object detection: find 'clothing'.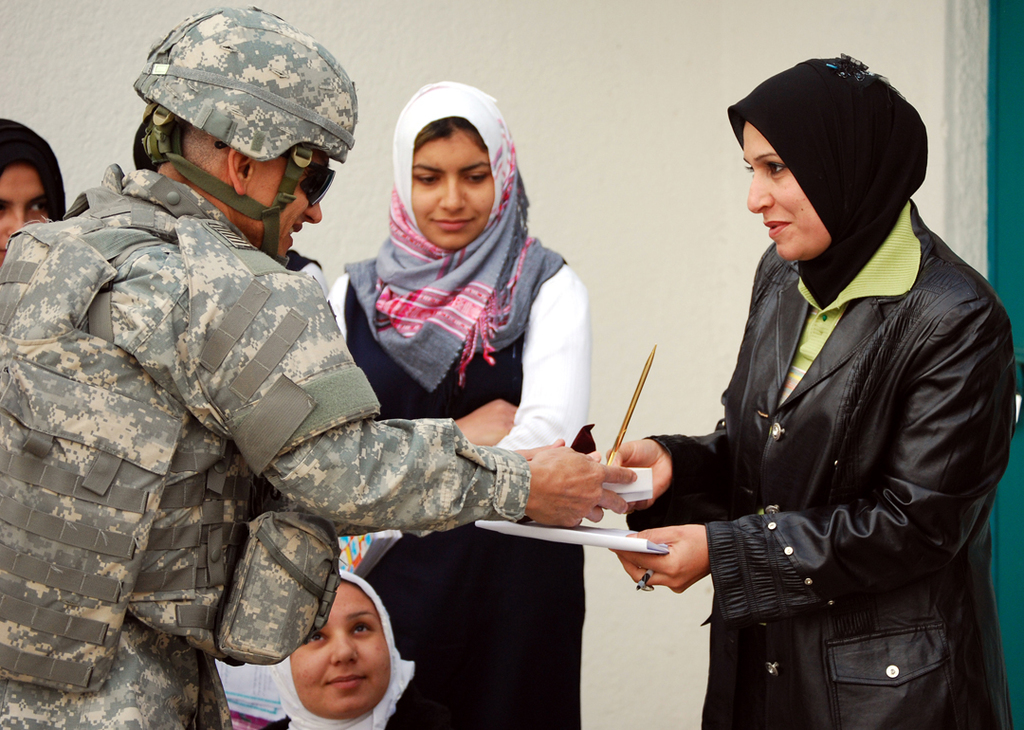
{"left": 0, "top": 160, "right": 531, "bottom": 729}.
